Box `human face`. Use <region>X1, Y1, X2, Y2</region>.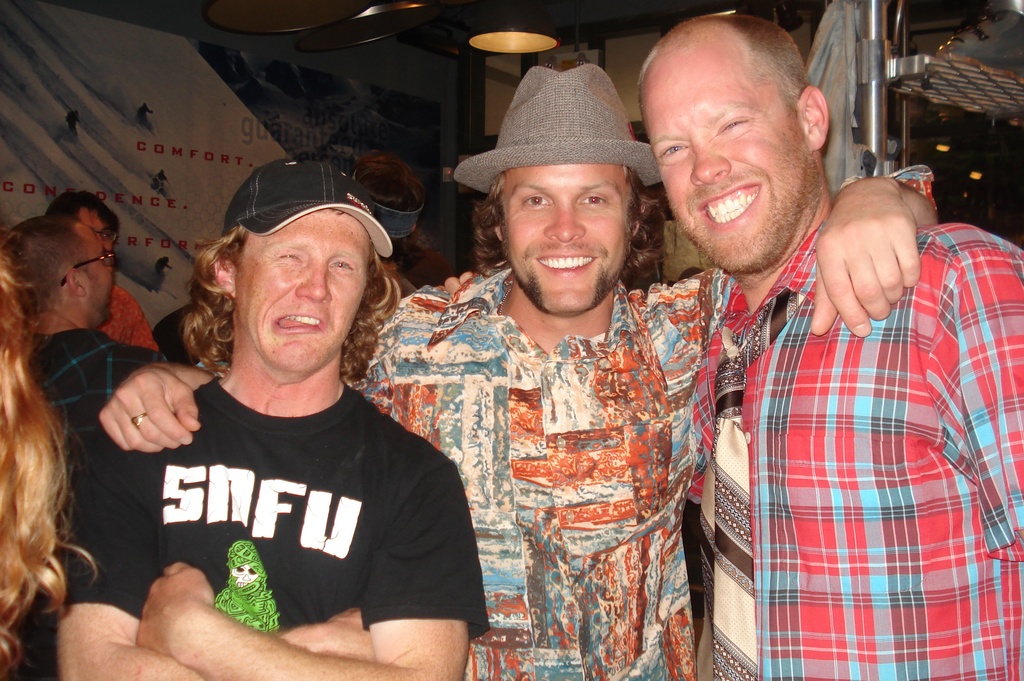
<region>495, 162, 639, 311</region>.
